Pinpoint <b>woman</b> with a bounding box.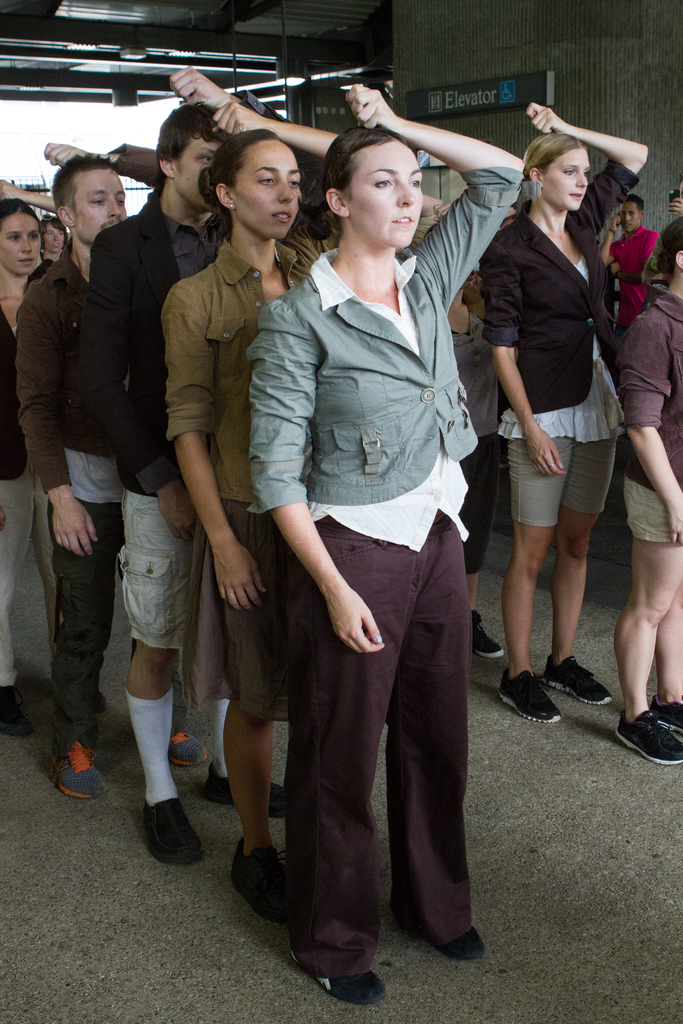
x1=36 y1=214 x2=70 y2=268.
